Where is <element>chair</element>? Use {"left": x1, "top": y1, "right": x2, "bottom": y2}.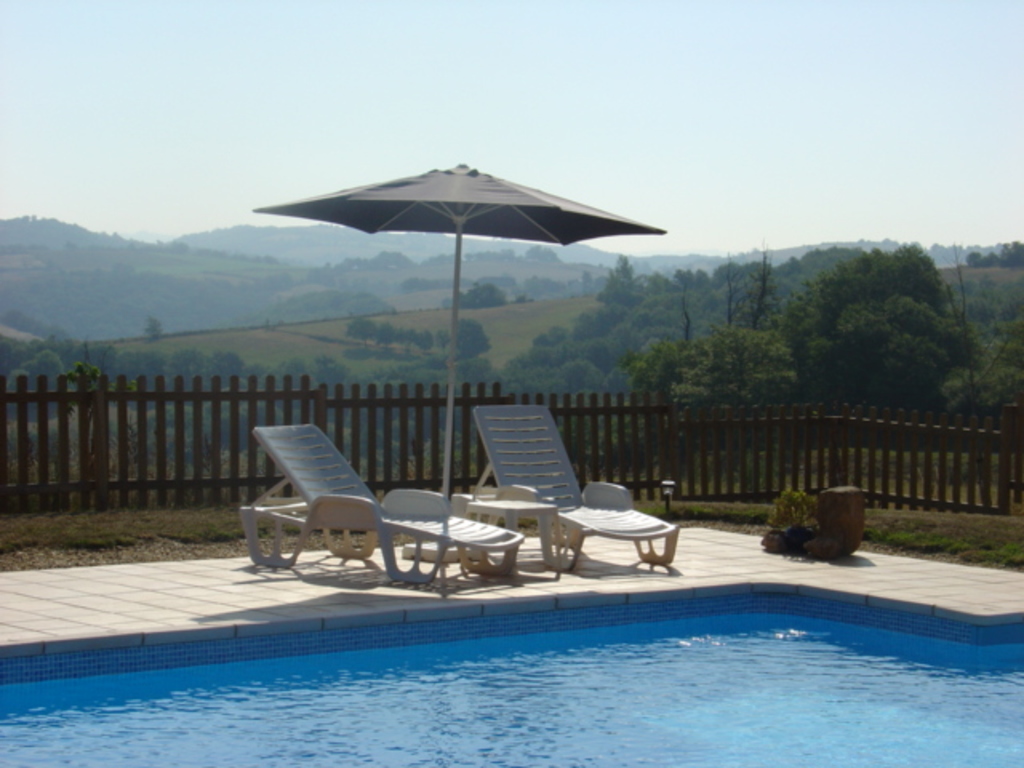
{"left": 237, "top": 422, "right": 522, "bottom": 590}.
